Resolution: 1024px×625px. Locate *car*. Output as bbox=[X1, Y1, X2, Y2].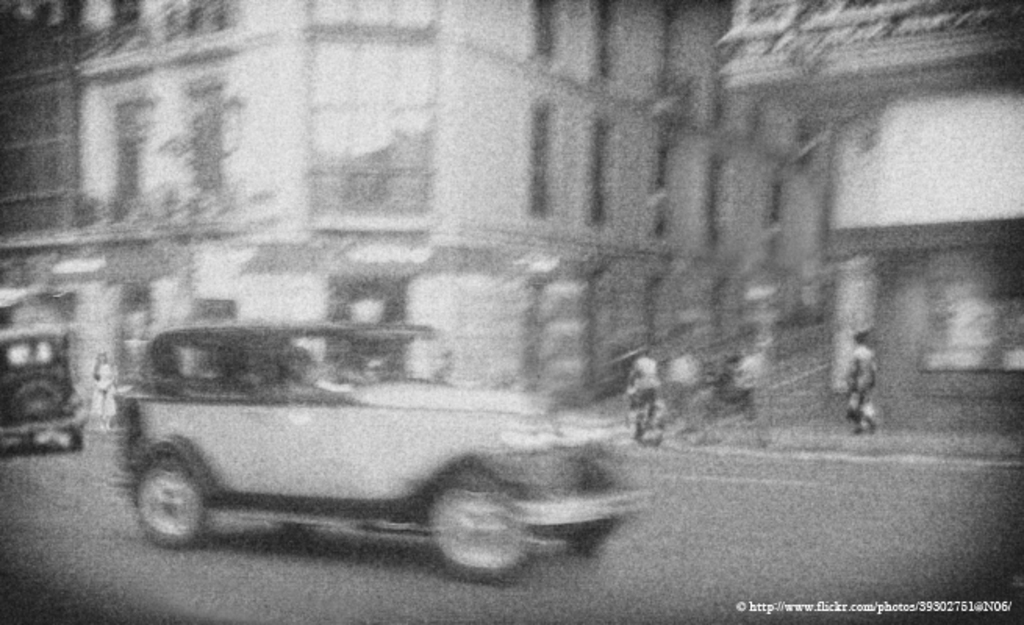
bbox=[0, 320, 89, 448].
